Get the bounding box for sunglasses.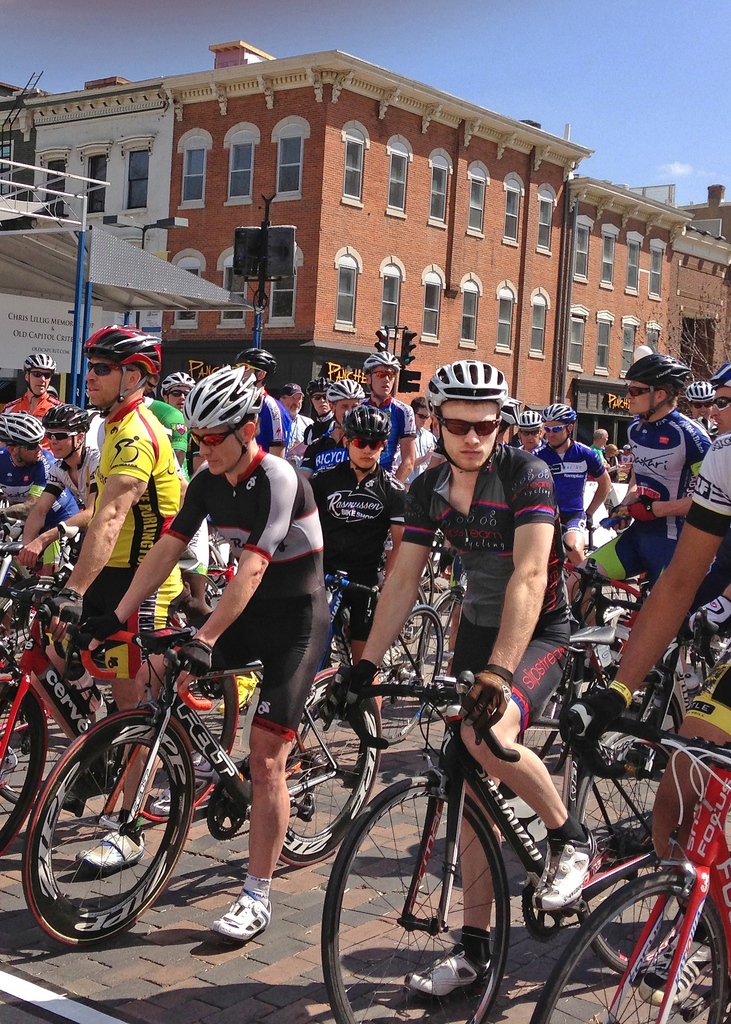
locate(88, 361, 122, 376).
